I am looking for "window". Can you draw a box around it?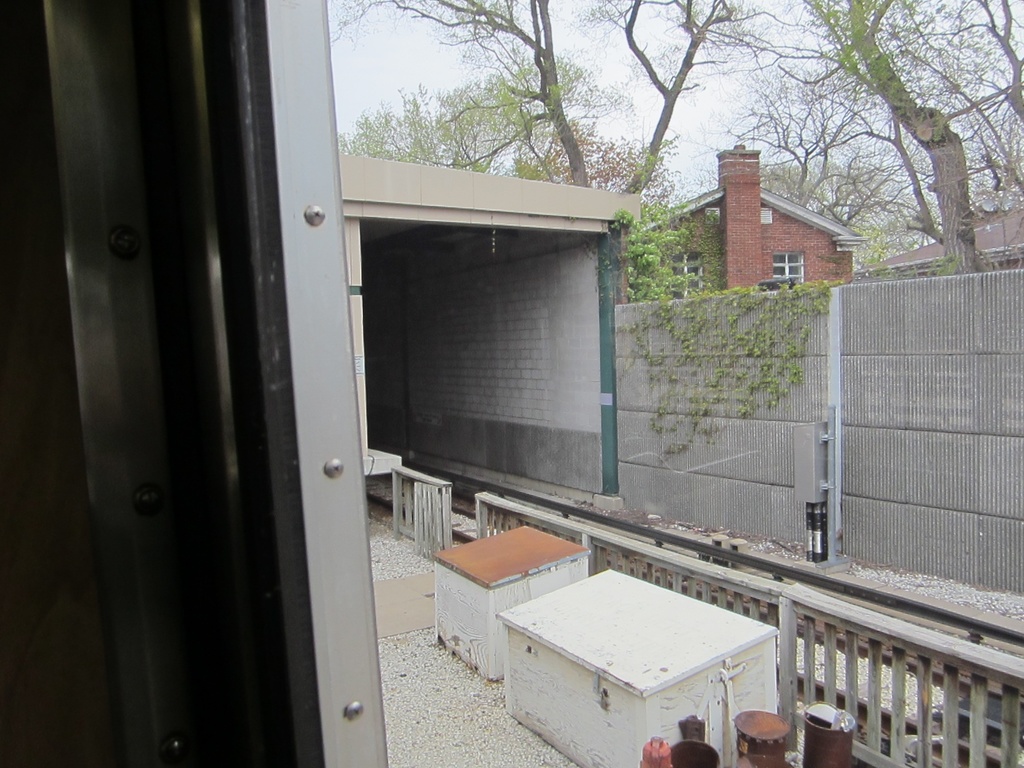
Sure, the bounding box is locate(666, 255, 708, 300).
